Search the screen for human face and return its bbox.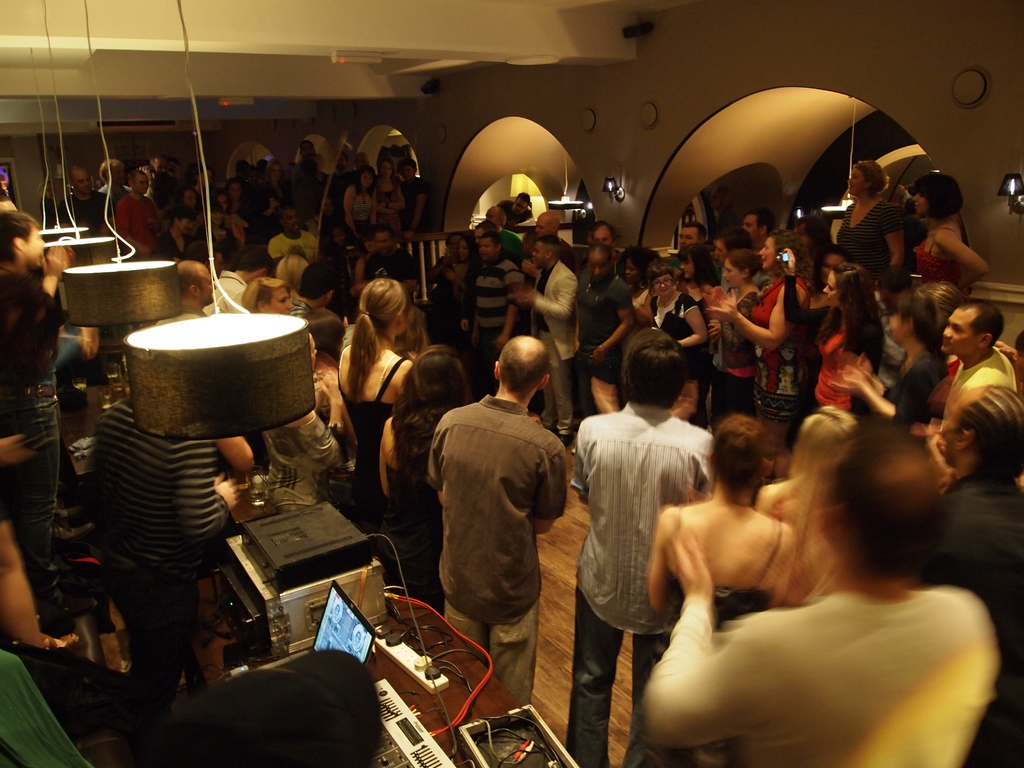
Found: rect(516, 198, 532, 213).
